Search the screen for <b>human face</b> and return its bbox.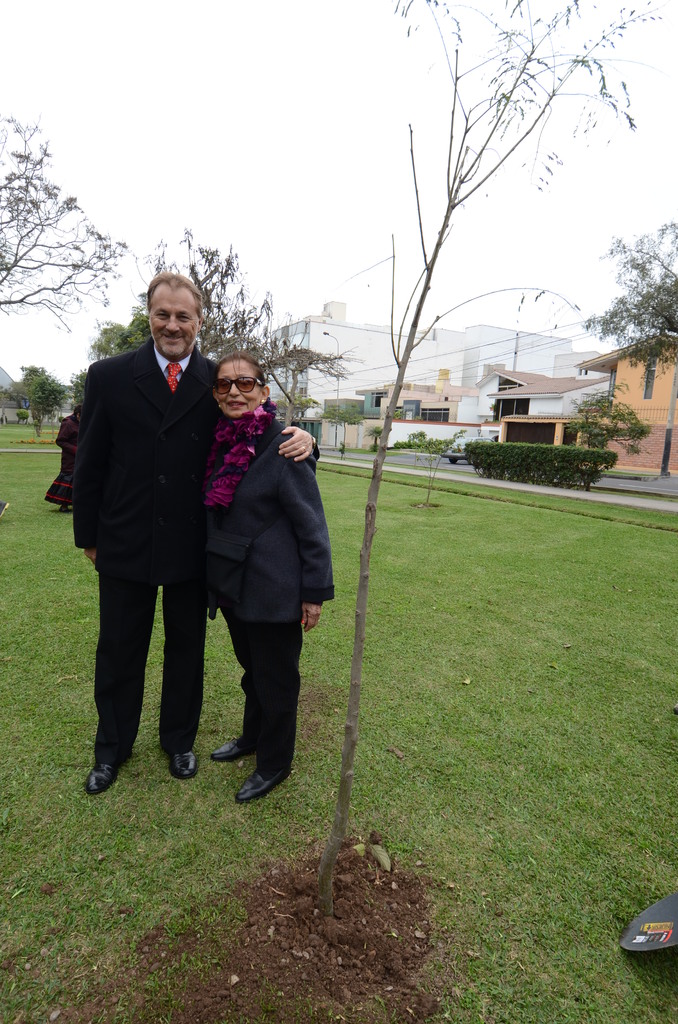
Found: x1=146, y1=287, x2=202, y2=356.
